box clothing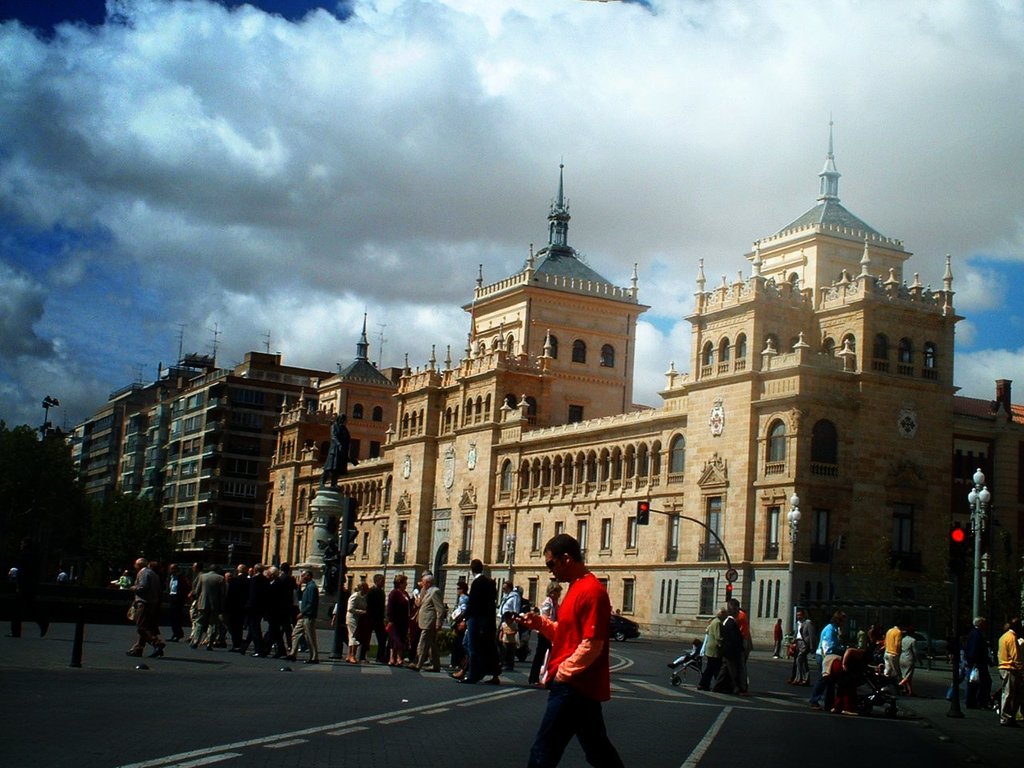
Rect(886, 626, 898, 674)
